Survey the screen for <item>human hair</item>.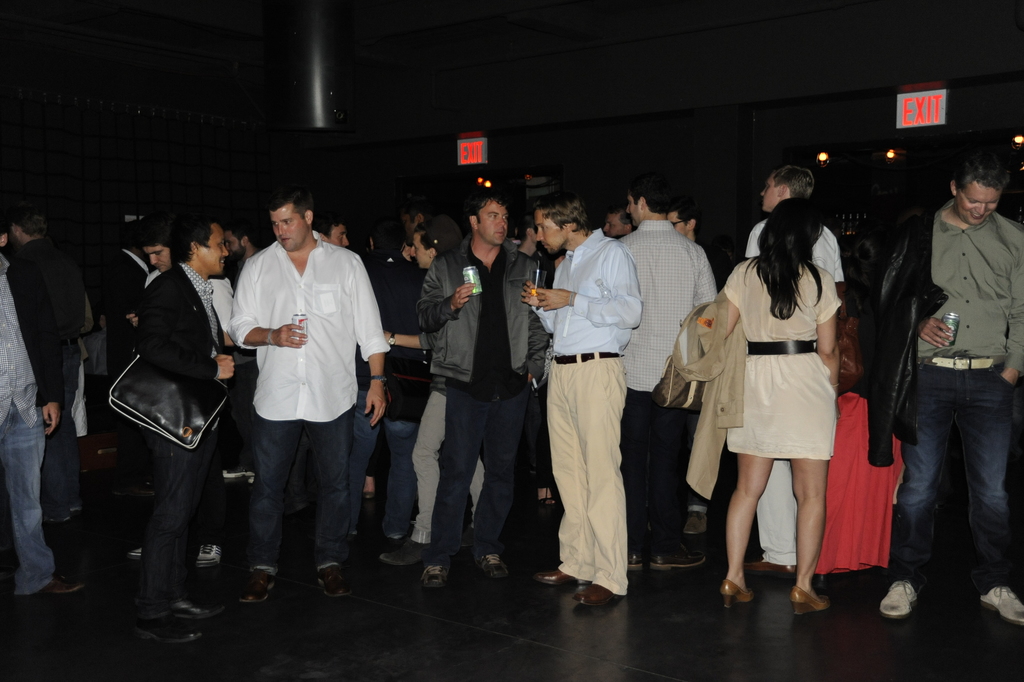
Survey found: (227,215,256,245).
